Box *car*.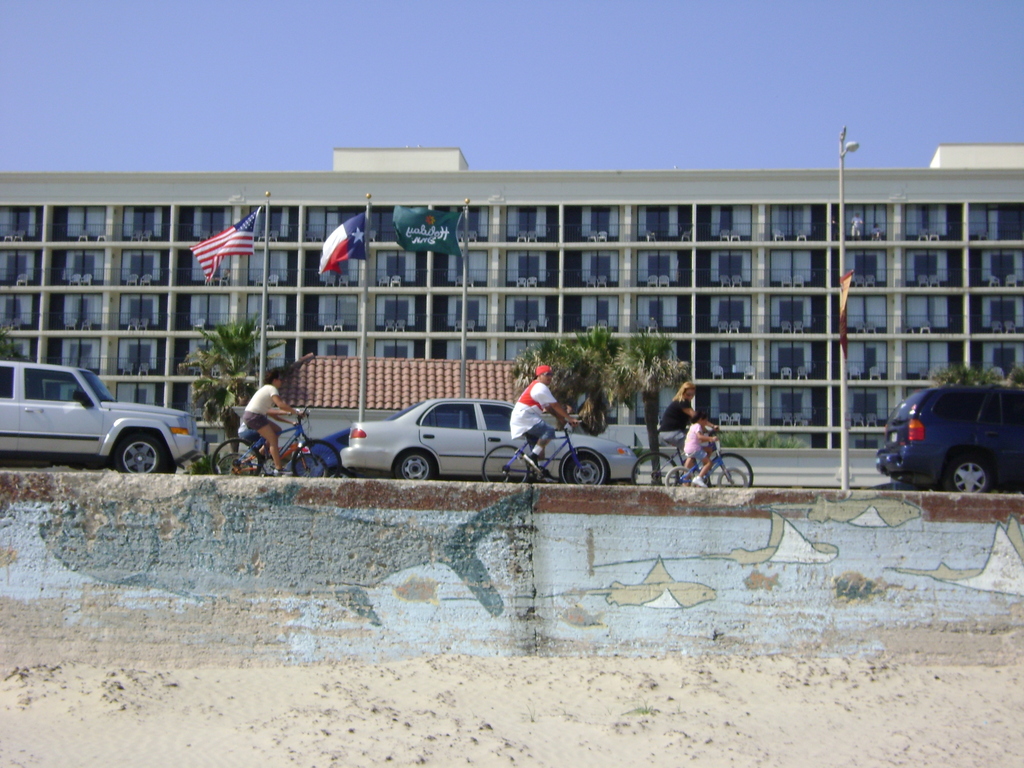
<box>0,358,209,471</box>.
